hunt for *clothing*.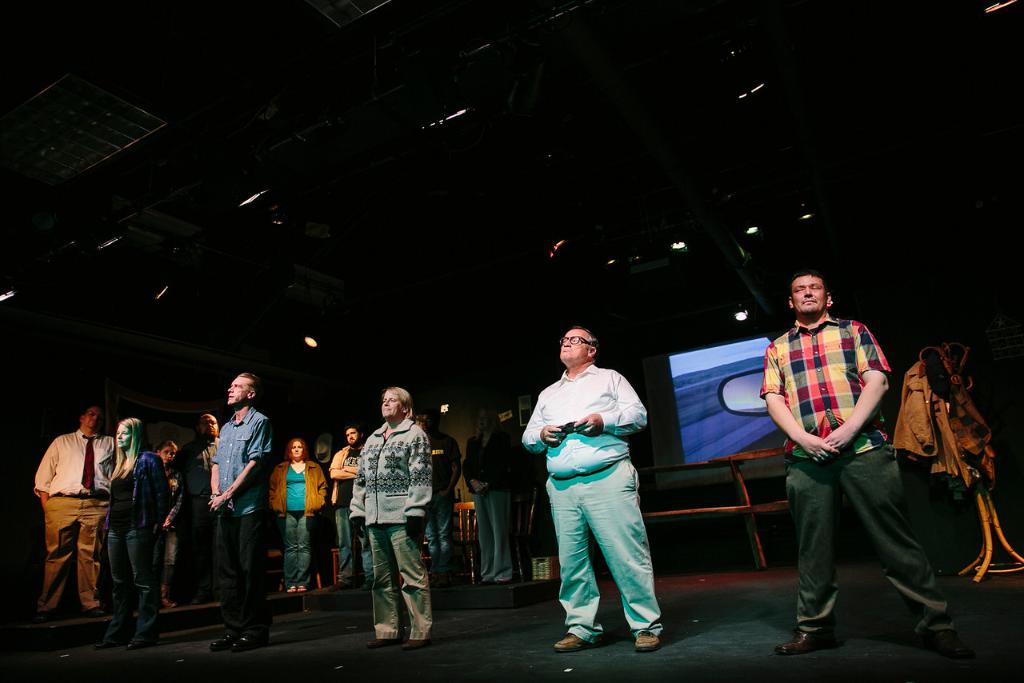
Hunted down at bbox=[328, 437, 364, 561].
